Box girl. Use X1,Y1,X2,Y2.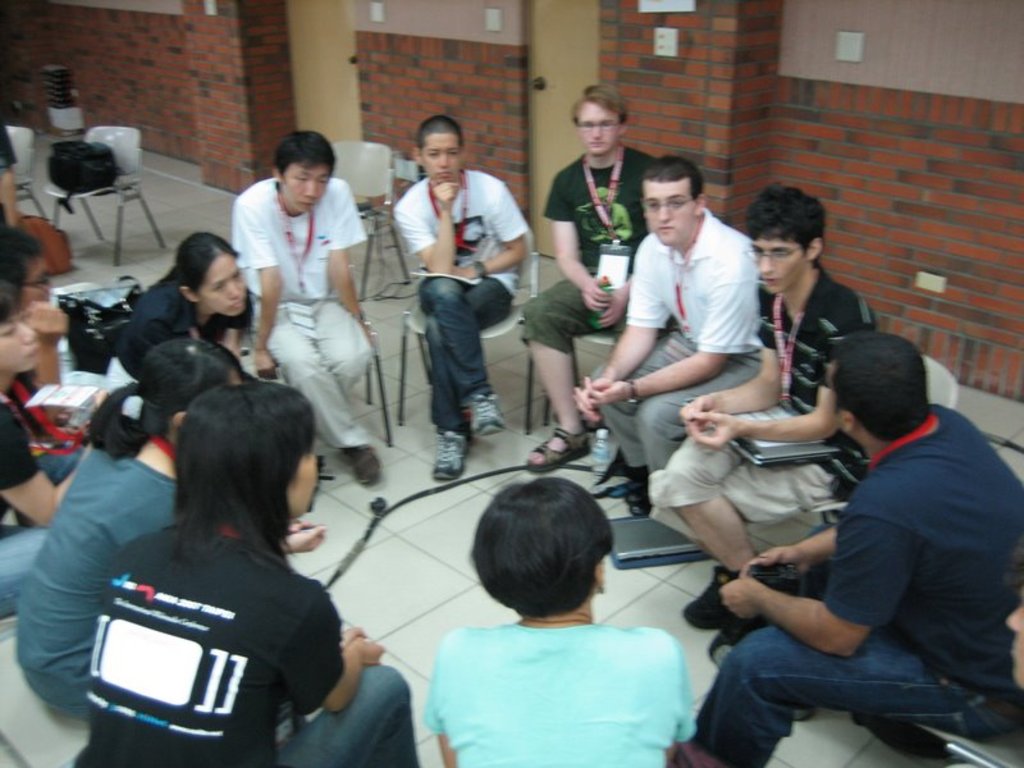
69,380,424,767.
